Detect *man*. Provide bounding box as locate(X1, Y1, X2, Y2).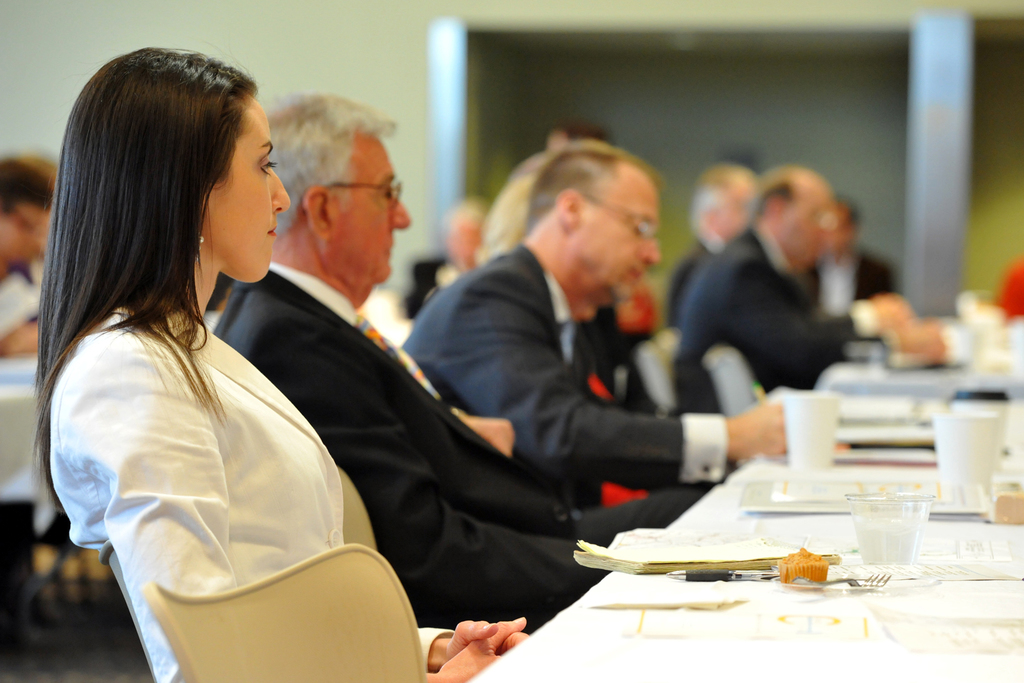
locate(202, 86, 703, 633).
